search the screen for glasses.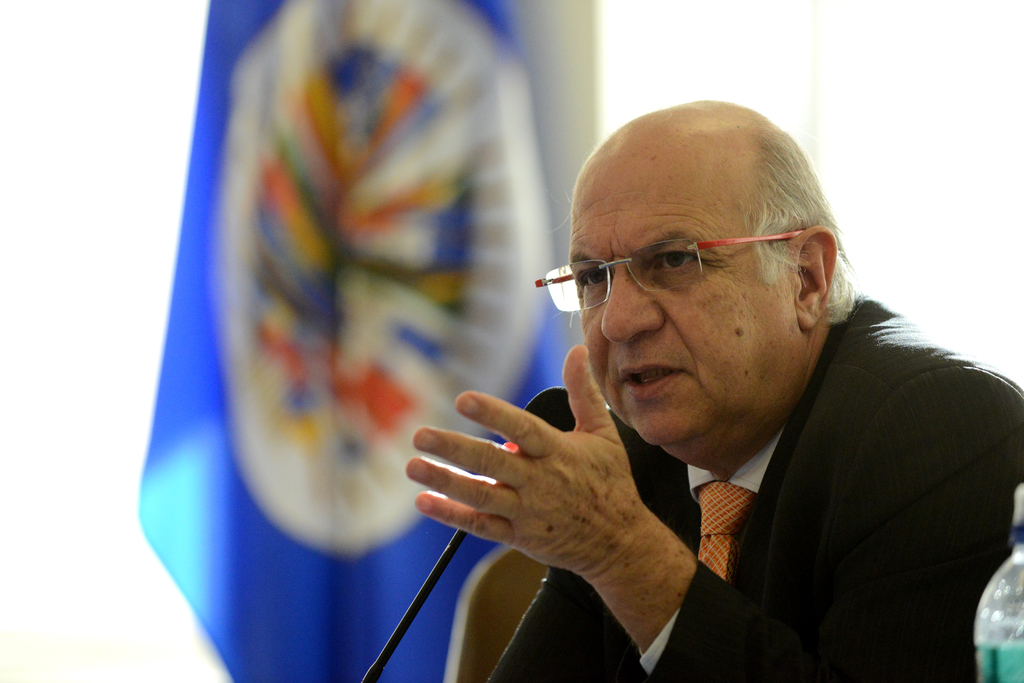
Found at (532, 228, 804, 312).
